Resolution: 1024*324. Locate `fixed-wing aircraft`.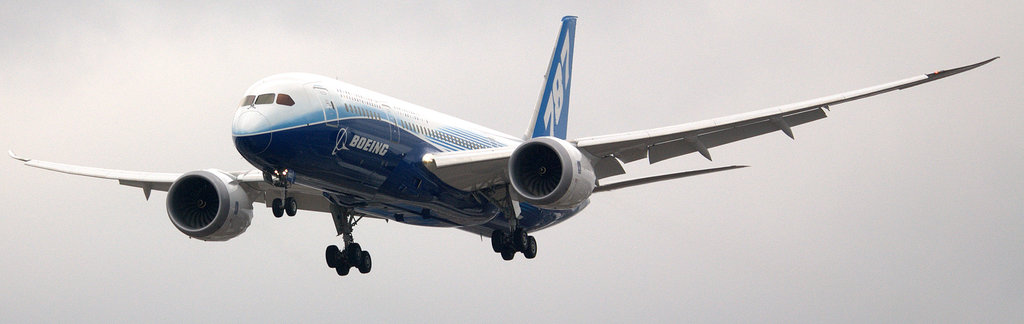
(10, 15, 1005, 276).
